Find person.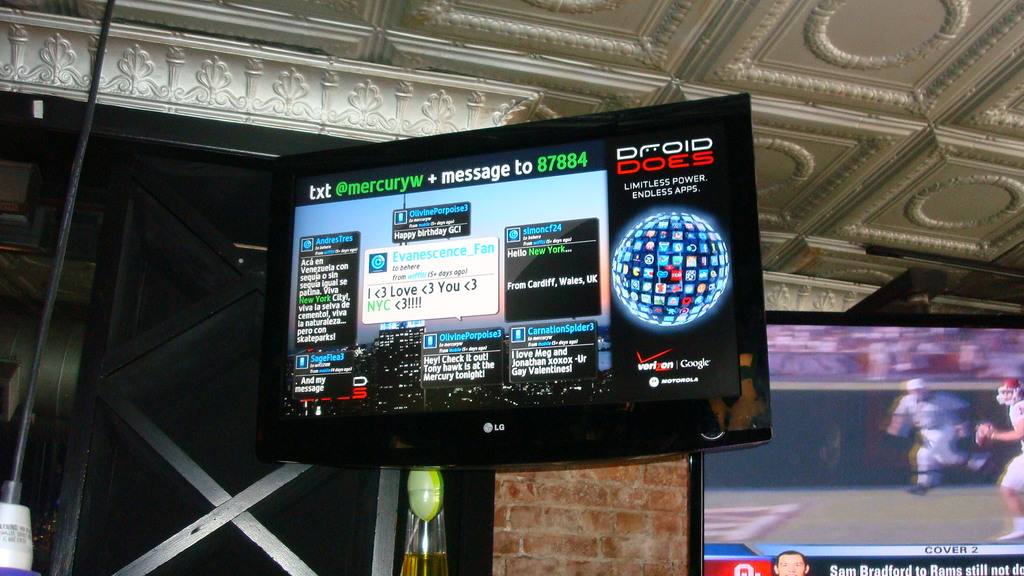
bbox=[770, 548, 811, 573].
